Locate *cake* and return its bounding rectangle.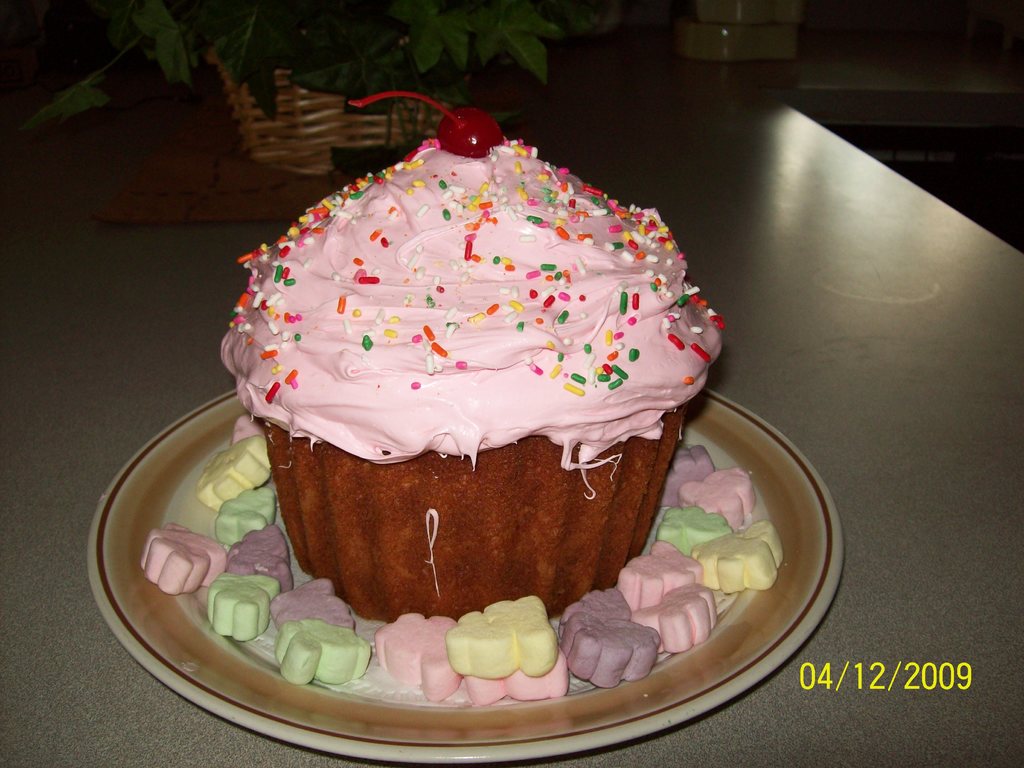
209:84:735:618.
